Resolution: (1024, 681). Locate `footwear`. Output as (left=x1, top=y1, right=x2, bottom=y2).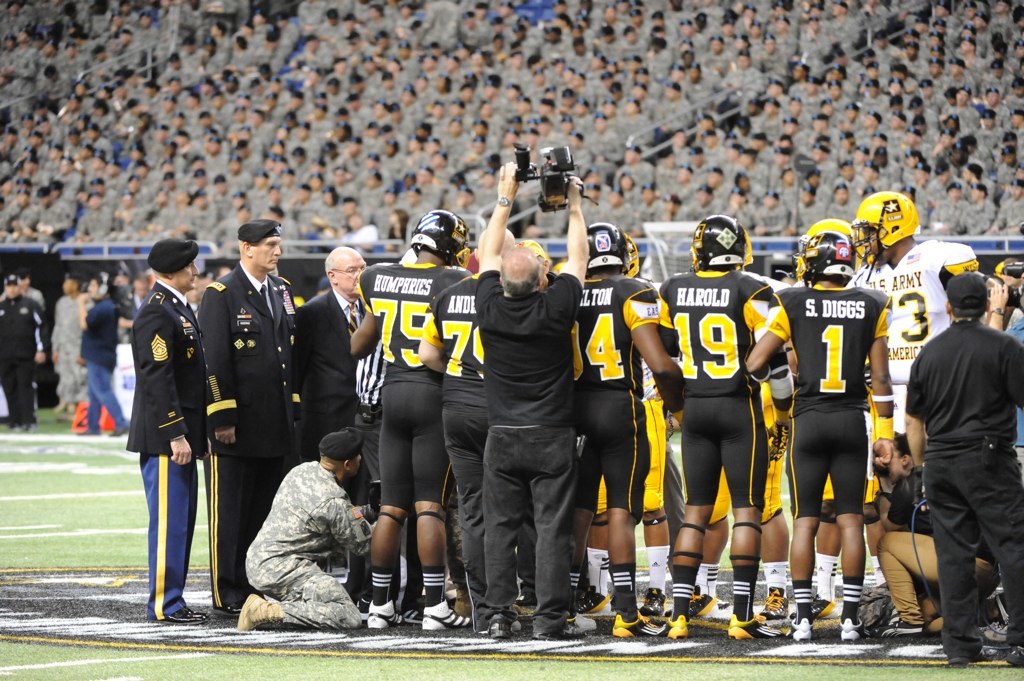
(left=355, top=597, right=370, bottom=620).
